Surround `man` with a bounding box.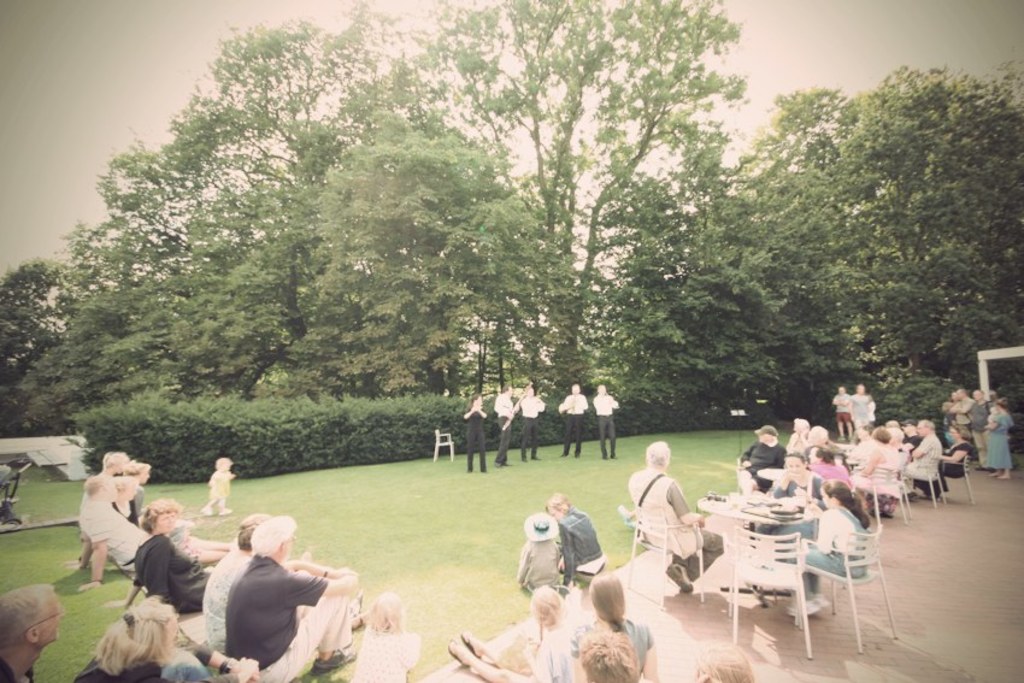
x1=463, y1=394, x2=488, y2=470.
